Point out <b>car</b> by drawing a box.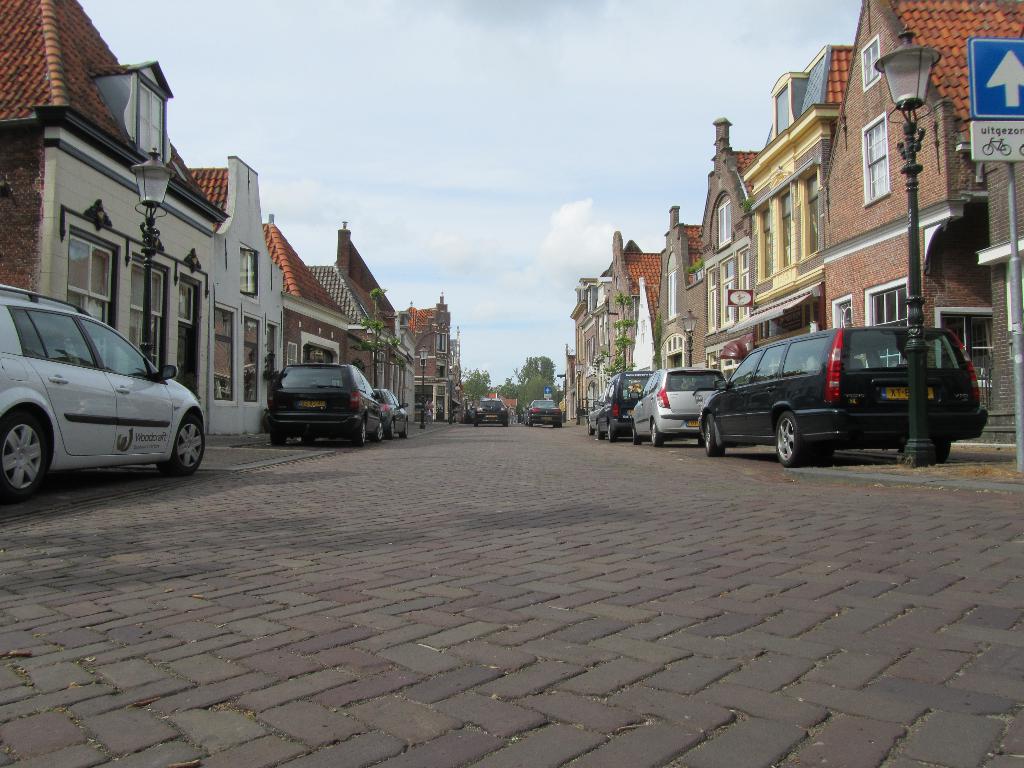
locate(703, 326, 989, 462).
